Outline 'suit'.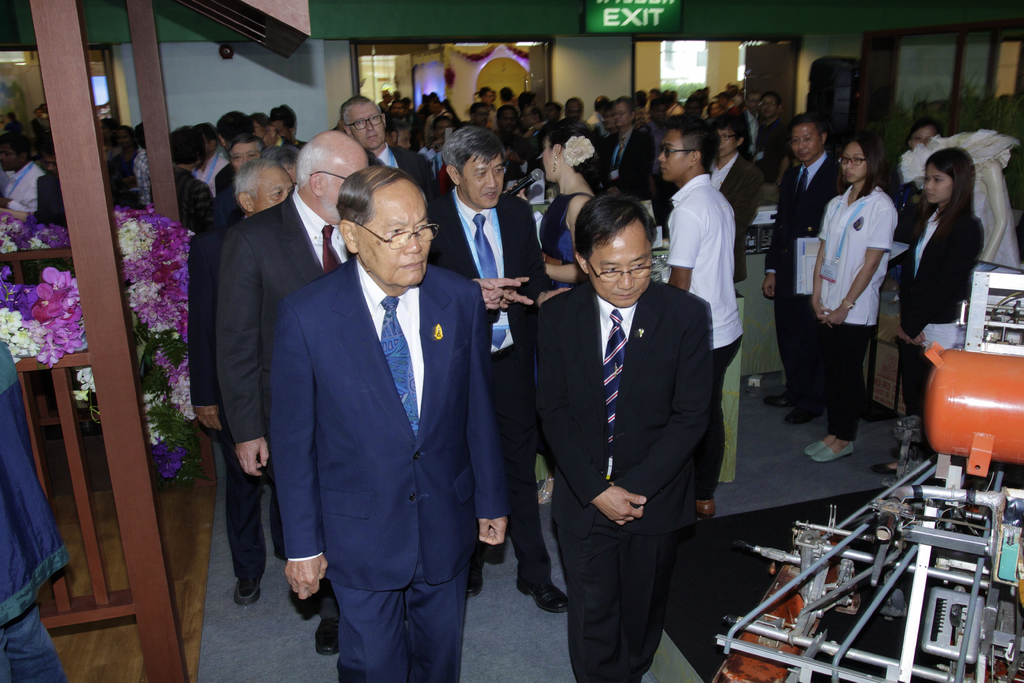
Outline: <box>707,154,756,281</box>.
